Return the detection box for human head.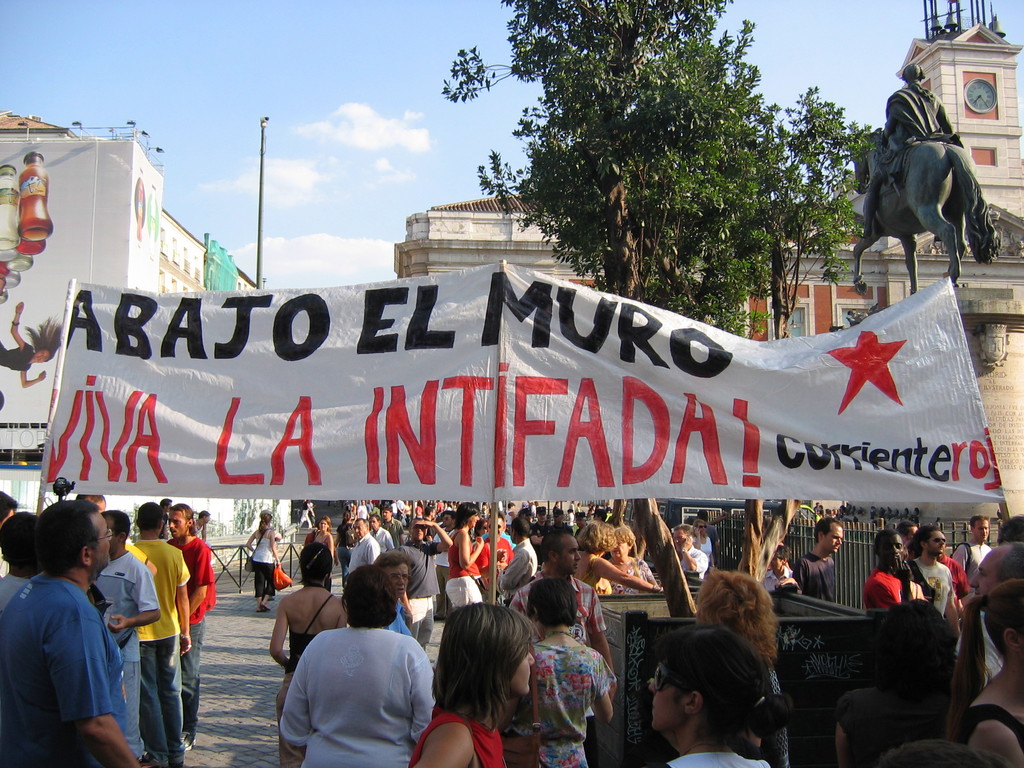
box=[454, 503, 479, 528].
